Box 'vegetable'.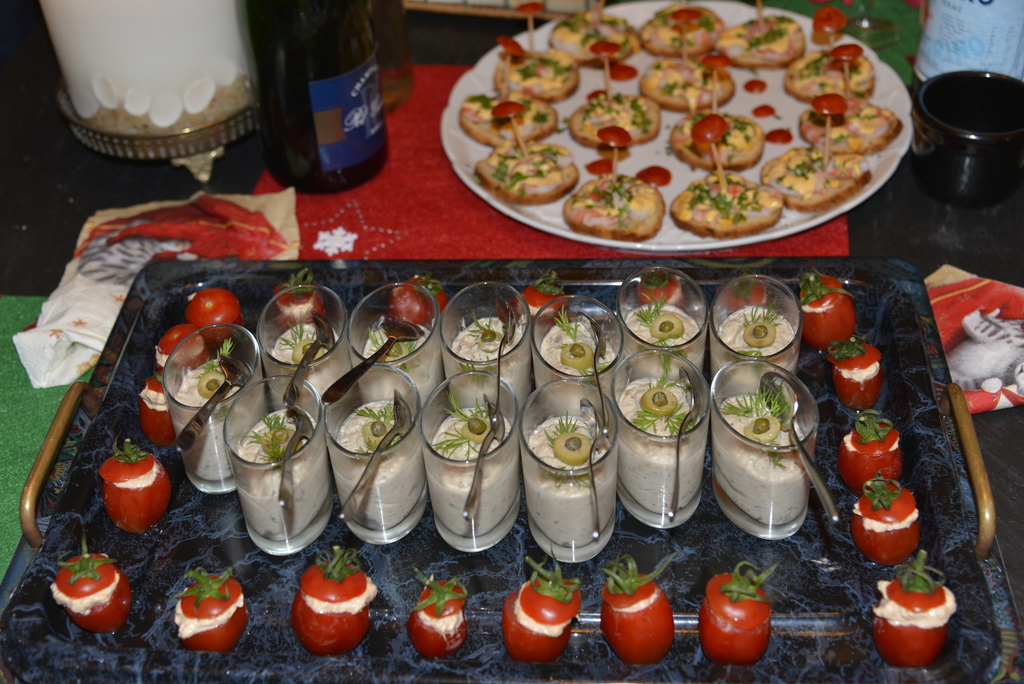
x1=834 y1=369 x2=879 y2=407.
